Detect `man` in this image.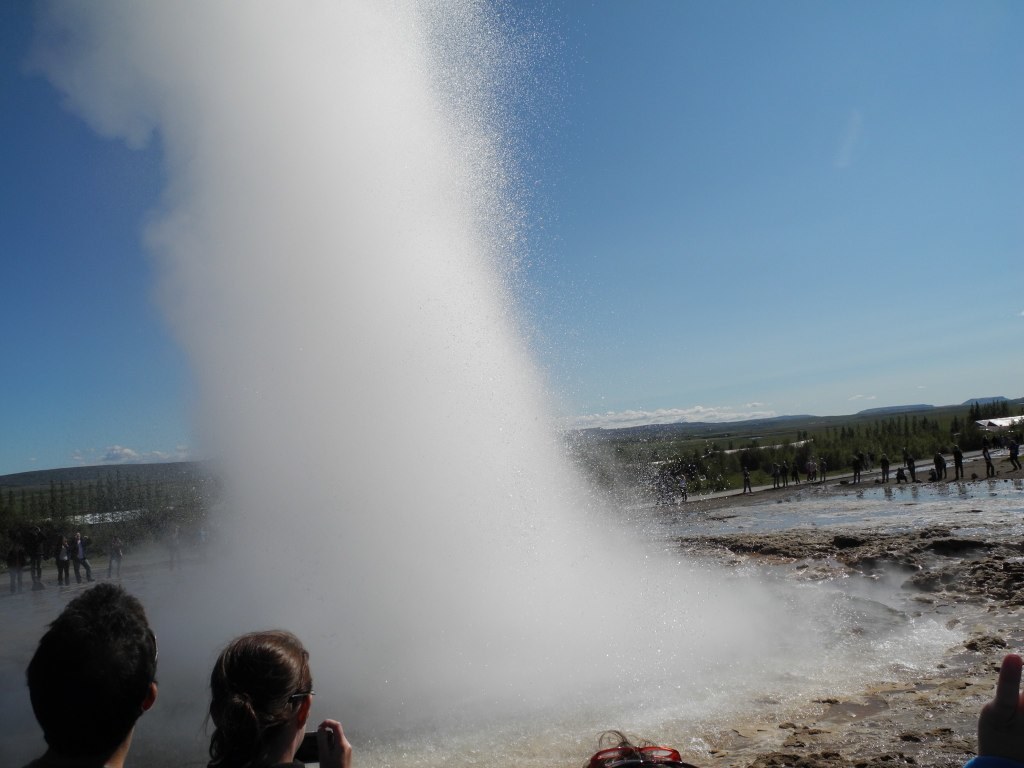
Detection: 986:445:995:478.
